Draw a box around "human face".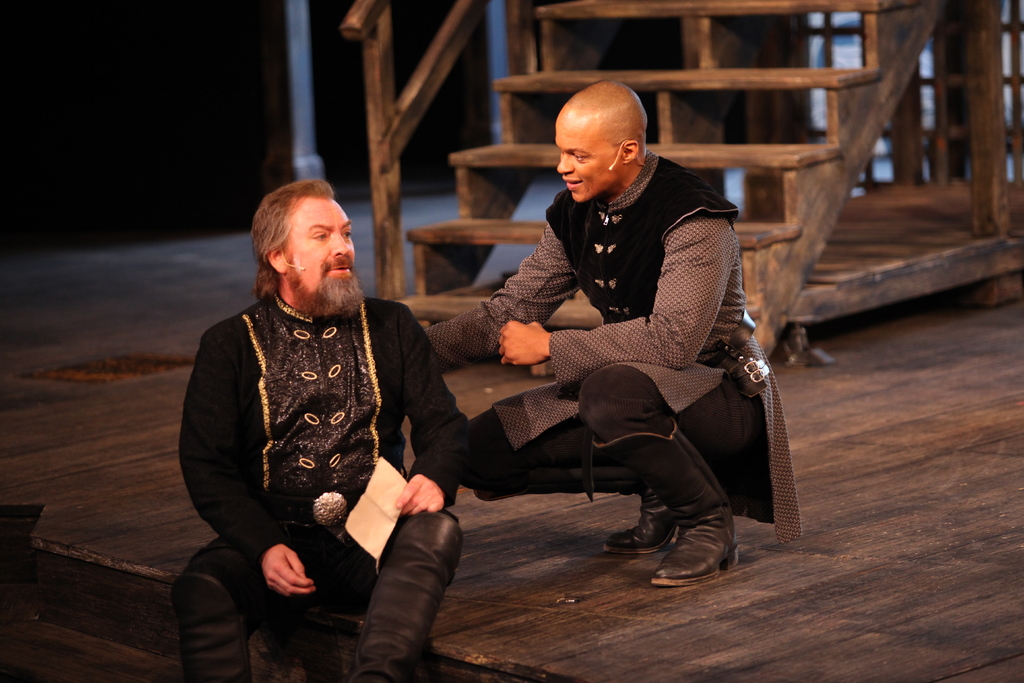
bbox=(273, 202, 364, 319).
